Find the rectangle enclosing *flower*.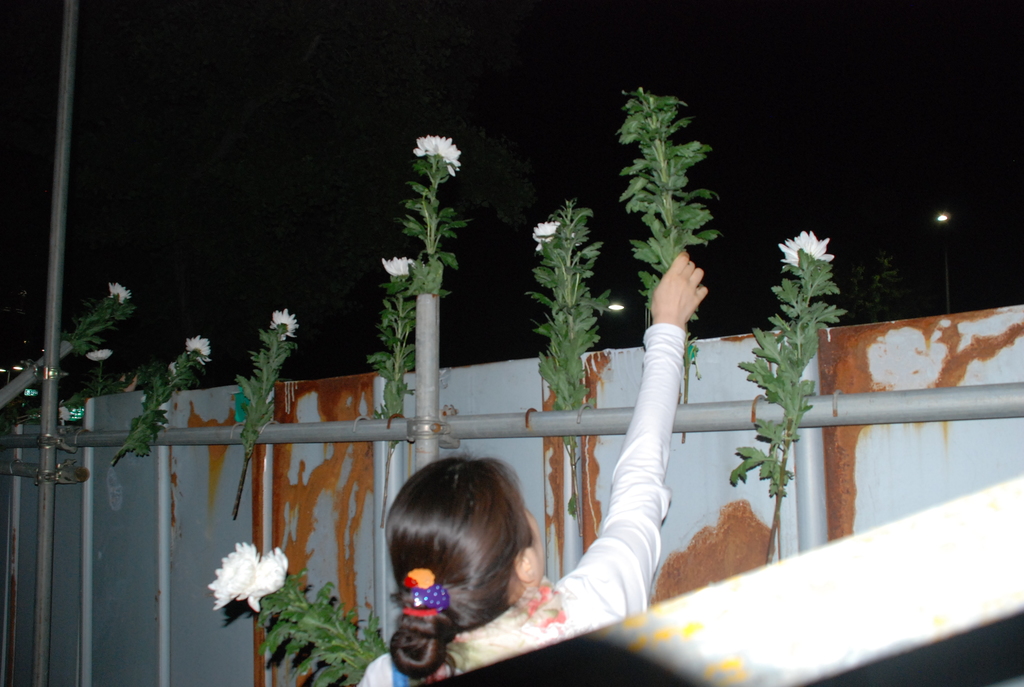
413 133 463 174.
